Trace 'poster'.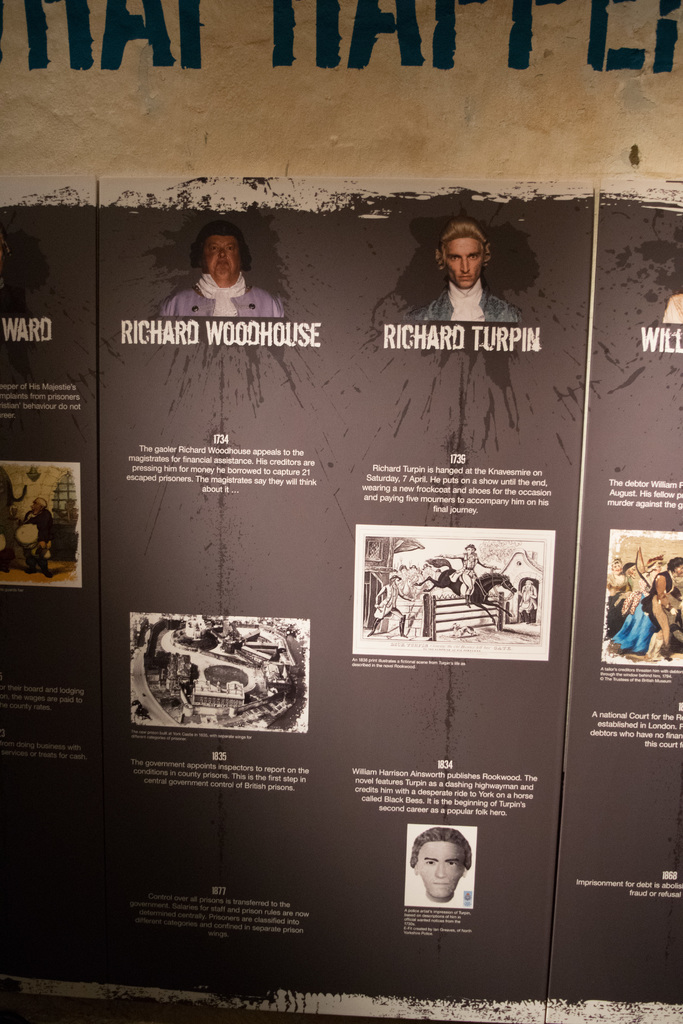
Traced to {"left": 92, "top": 173, "right": 600, "bottom": 1023}.
